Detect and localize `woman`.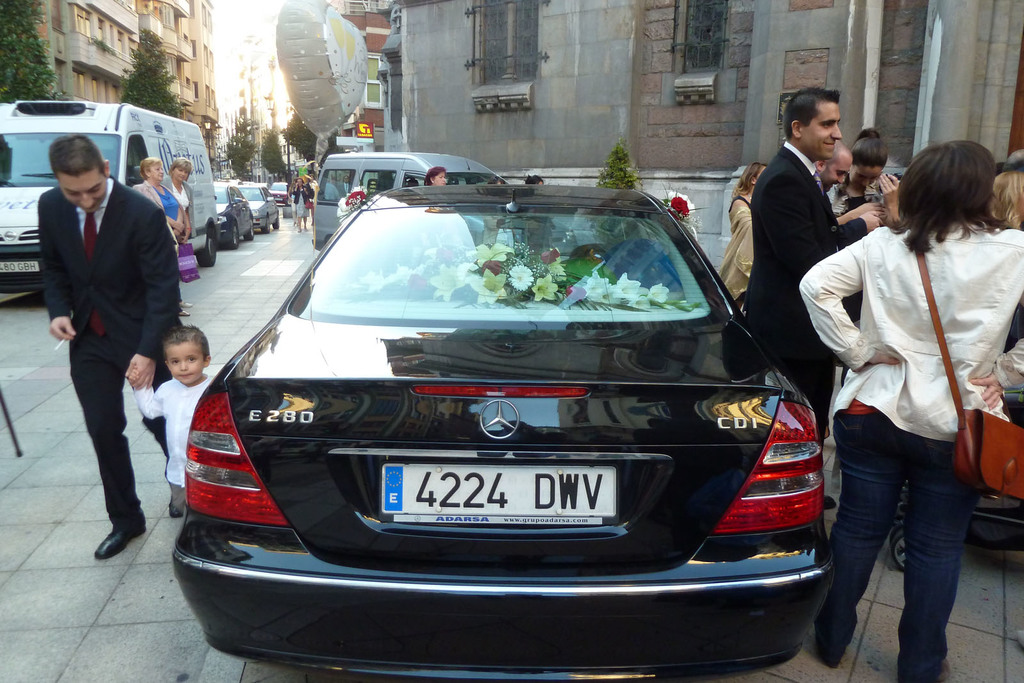
Localized at [left=125, top=159, right=186, bottom=317].
